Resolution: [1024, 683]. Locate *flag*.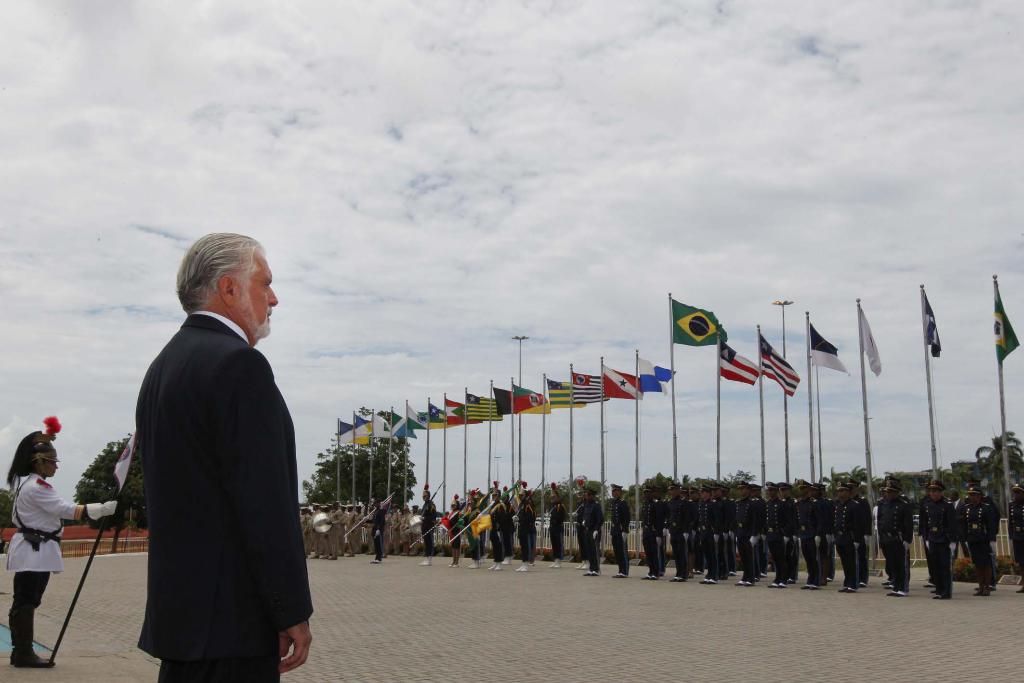
select_region(509, 384, 550, 418).
